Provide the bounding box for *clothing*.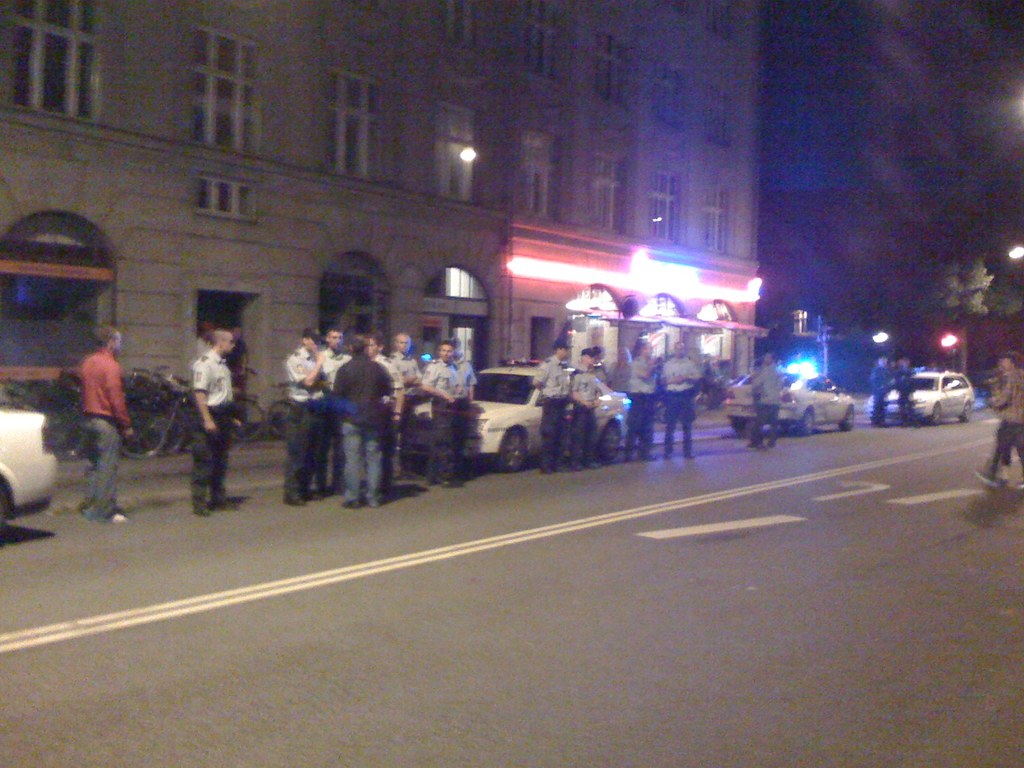
<bbox>284, 350, 323, 501</bbox>.
